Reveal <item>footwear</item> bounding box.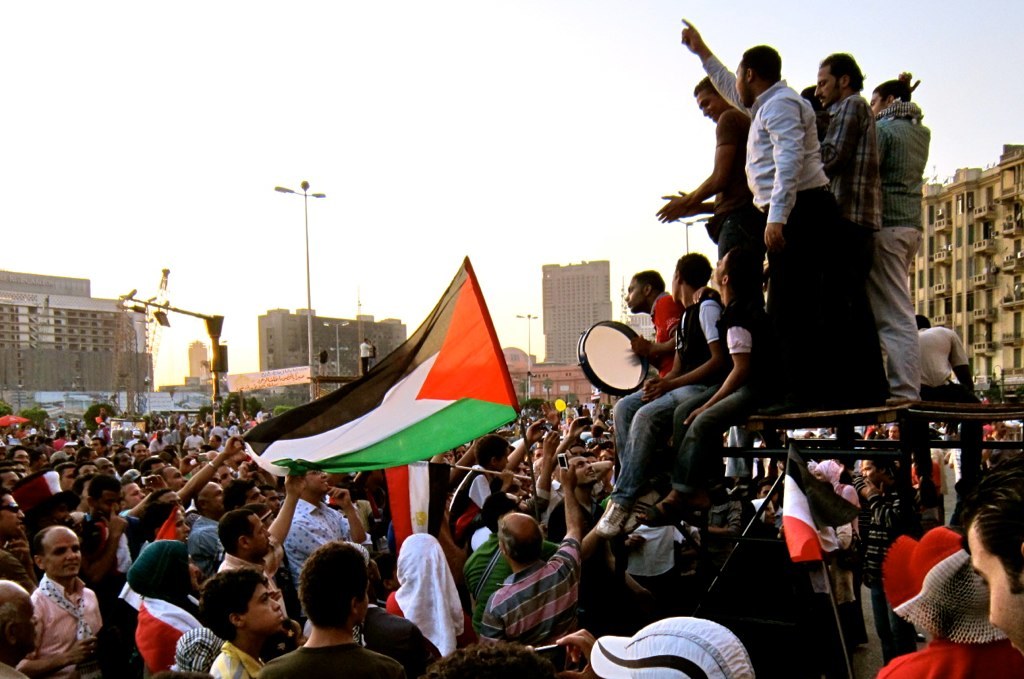
Revealed: region(596, 501, 628, 539).
